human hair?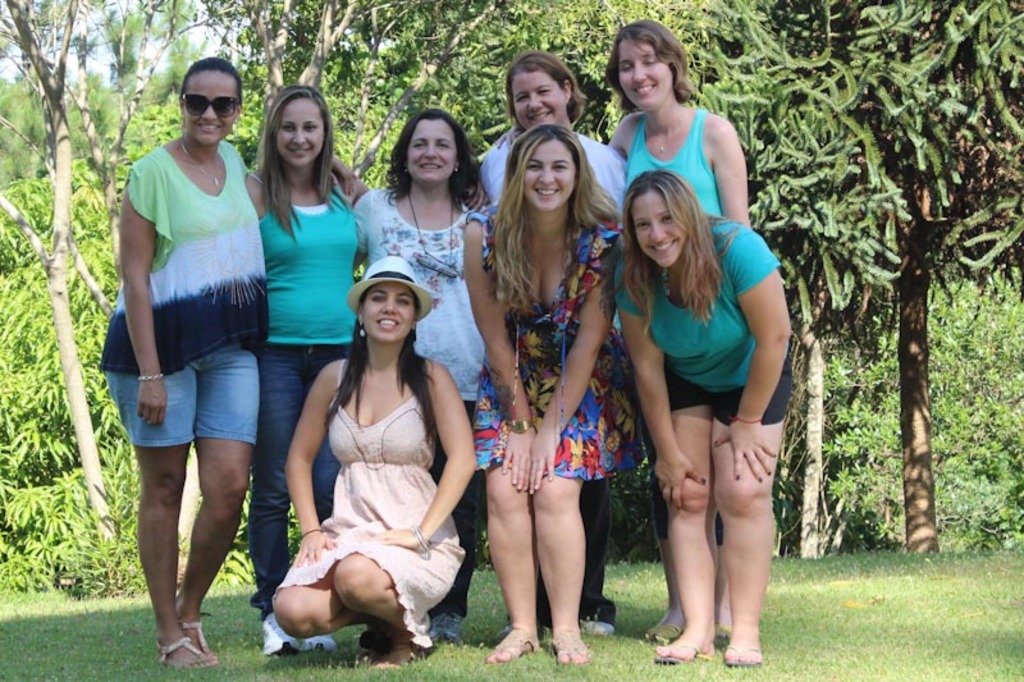
383/106/488/206
